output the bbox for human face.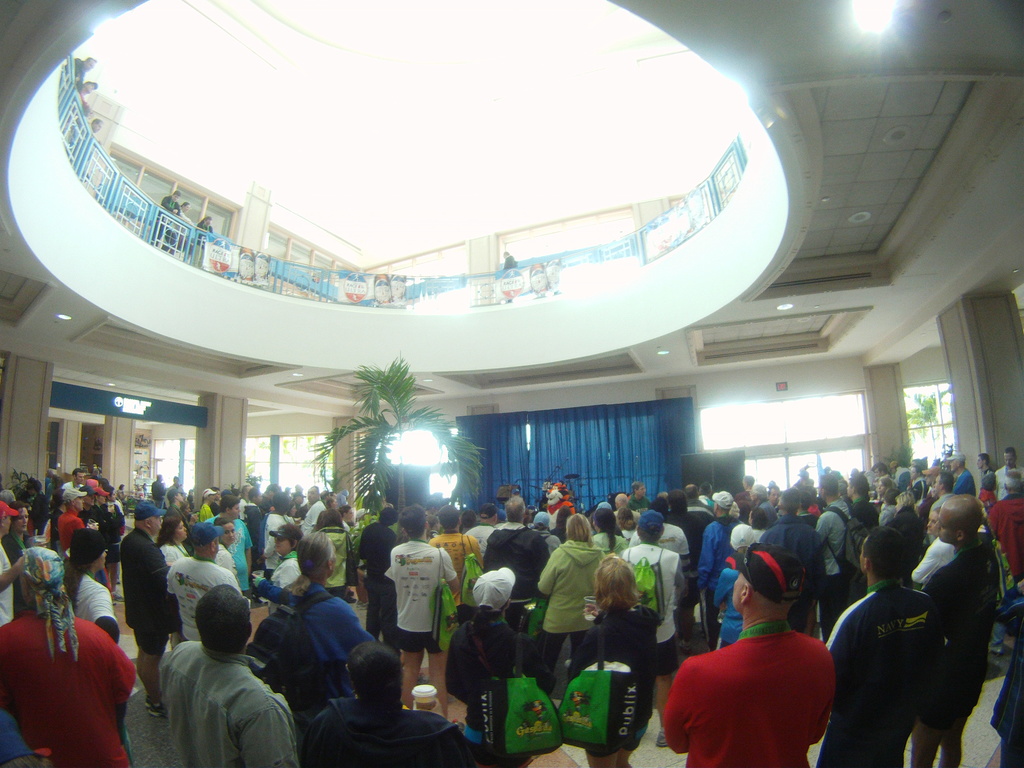
x1=931, y1=476, x2=941, y2=496.
